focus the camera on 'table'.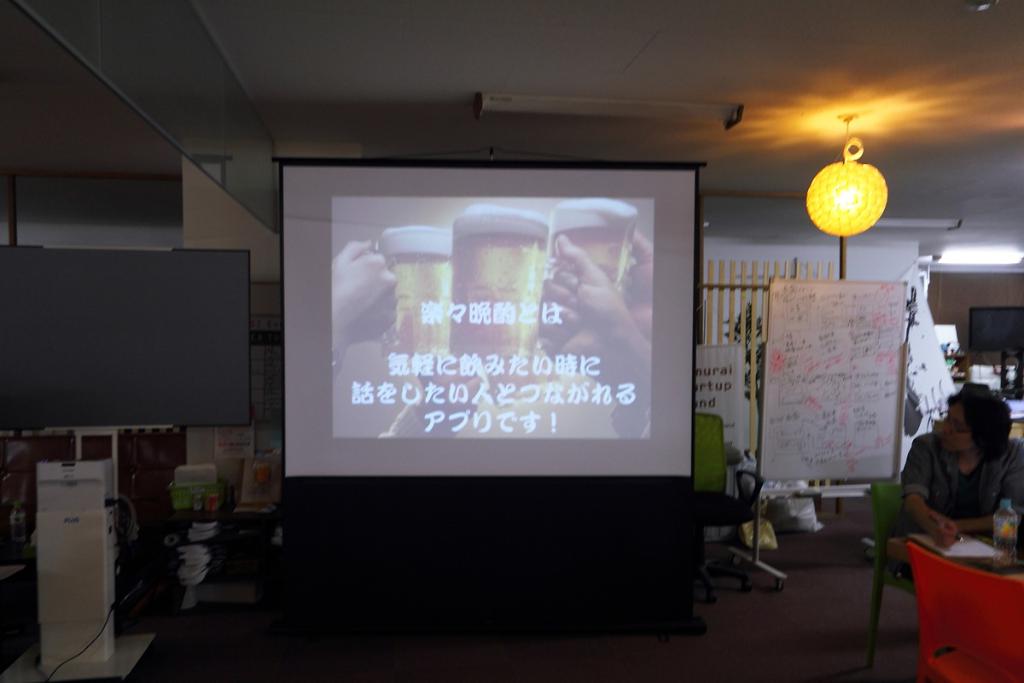
Focus region: region(876, 515, 1023, 589).
